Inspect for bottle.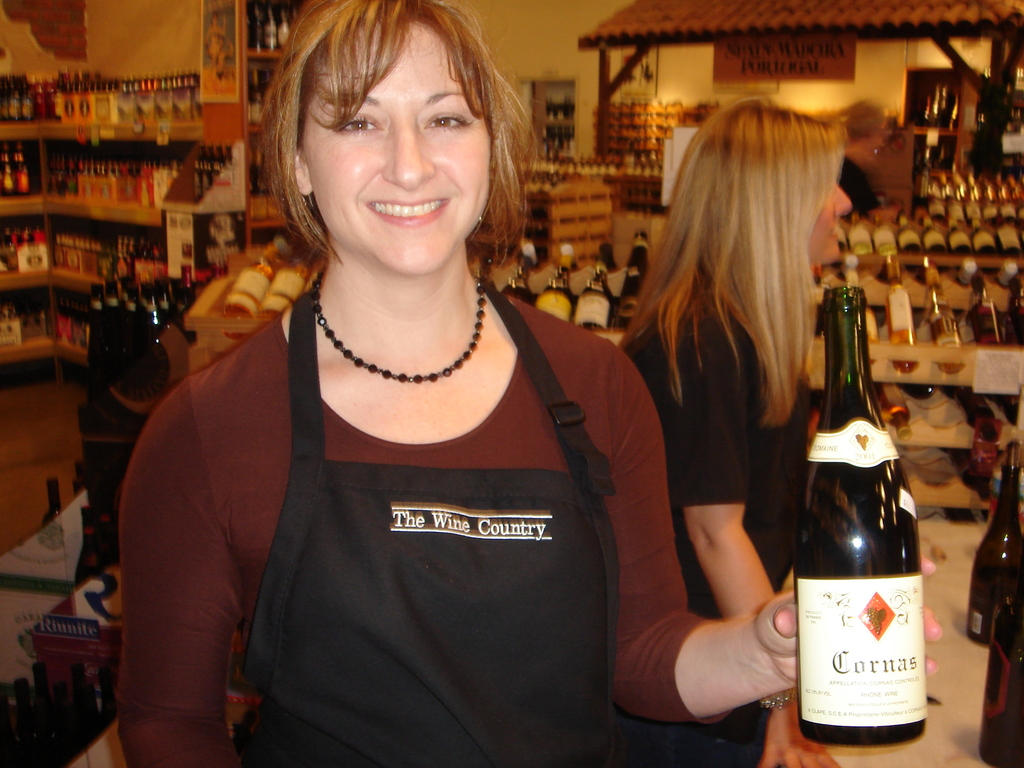
Inspection: region(966, 203, 978, 228).
